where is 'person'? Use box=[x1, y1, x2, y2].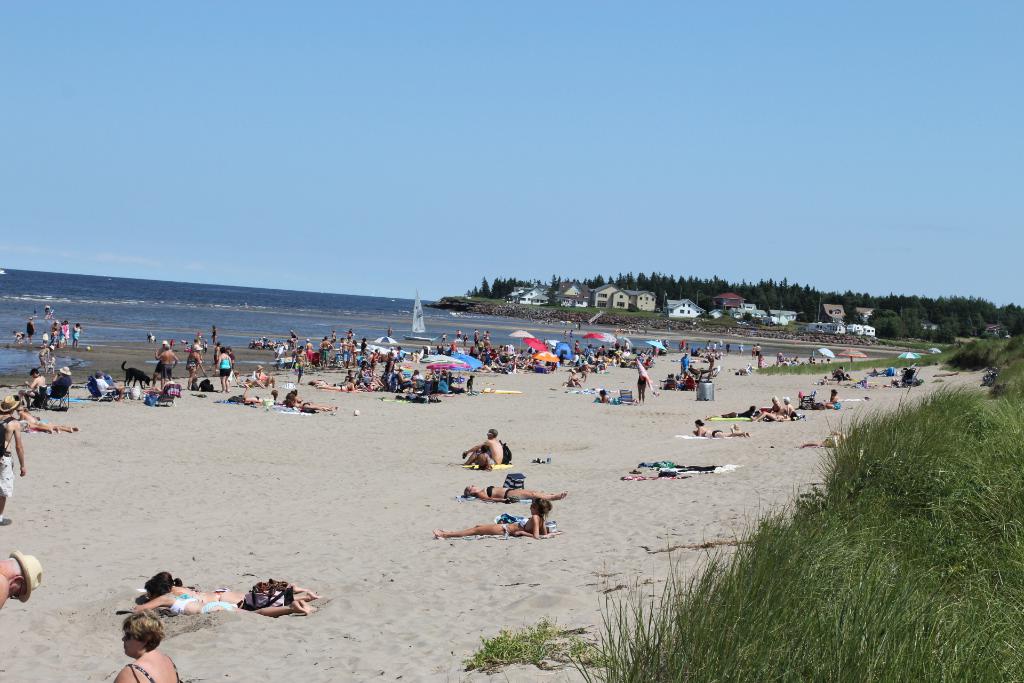
box=[458, 427, 504, 468].
